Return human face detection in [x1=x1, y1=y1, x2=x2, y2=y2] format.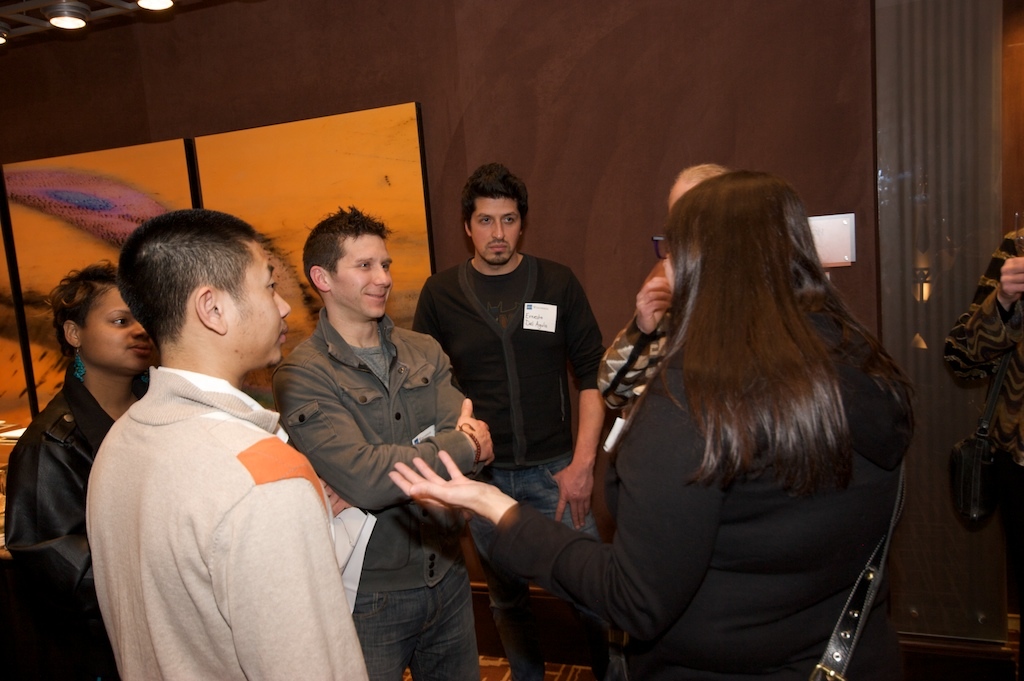
[x1=334, y1=229, x2=394, y2=317].
